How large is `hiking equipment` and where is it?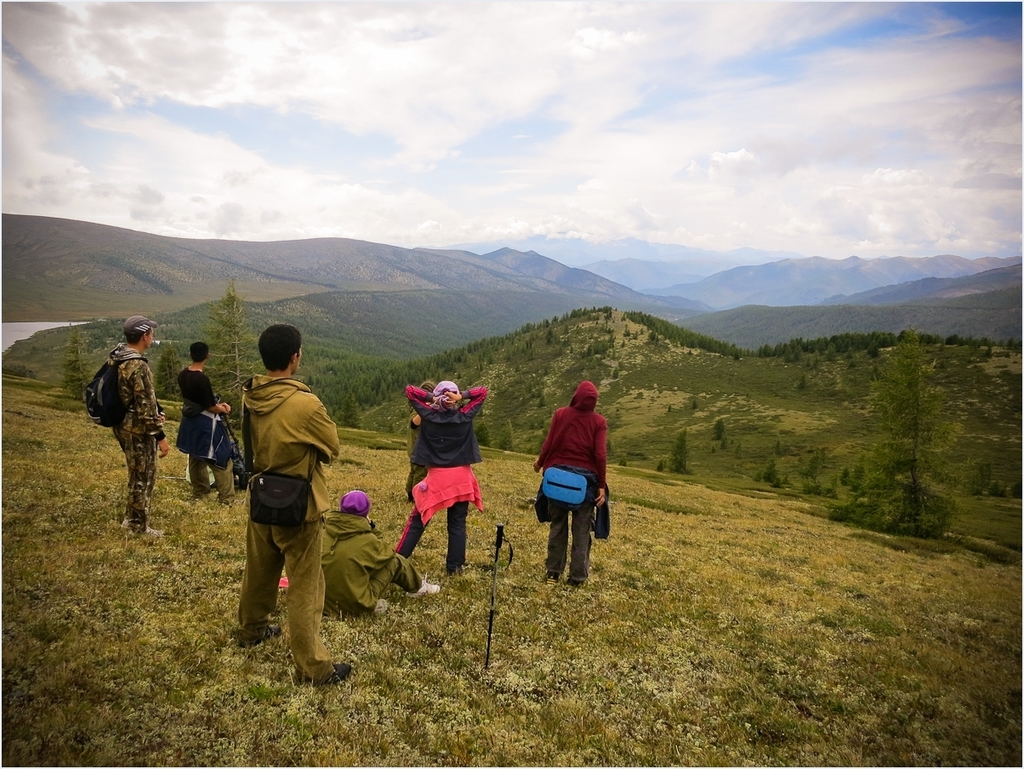
Bounding box: [81, 340, 146, 438].
